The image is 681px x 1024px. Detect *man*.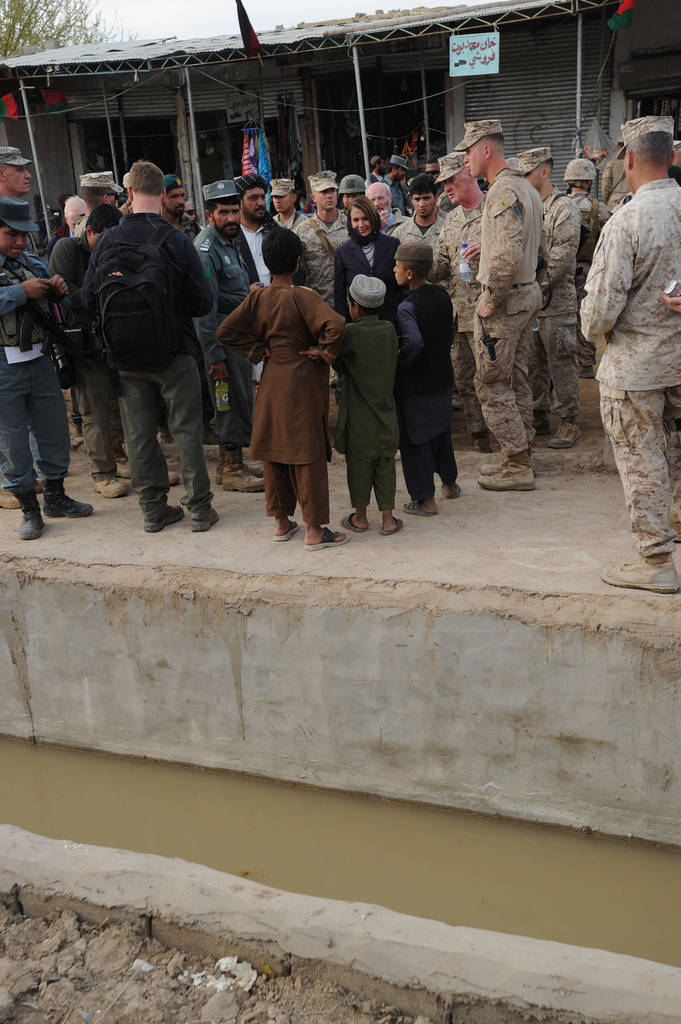
Detection: bbox=[0, 195, 92, 543].
